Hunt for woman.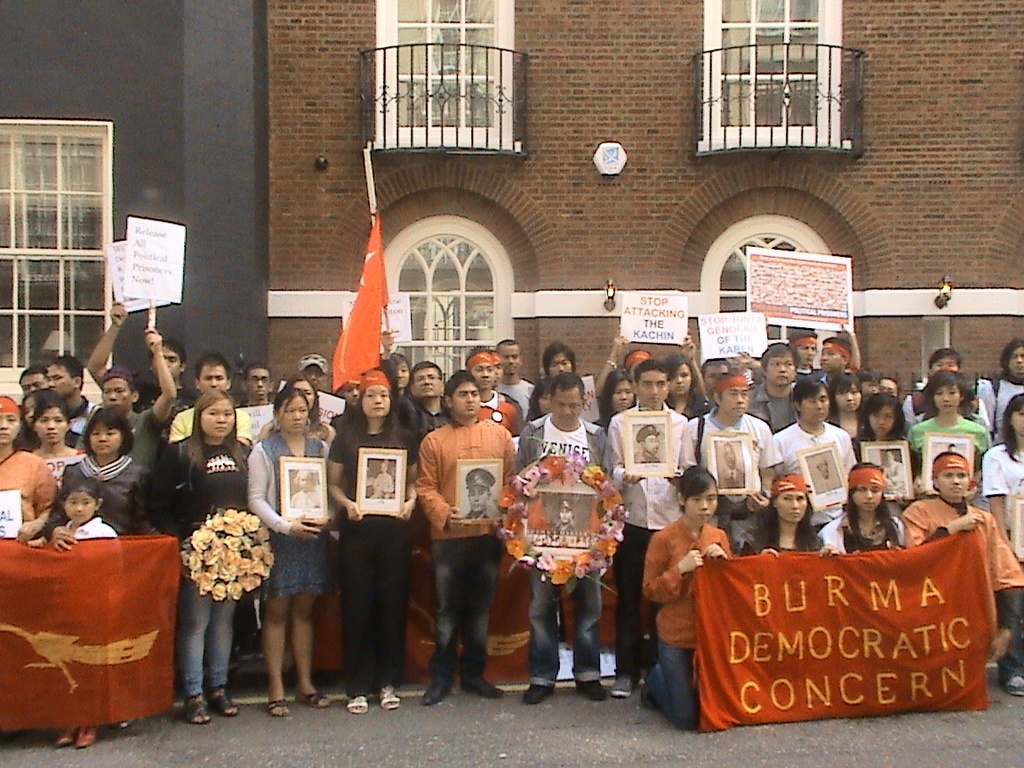
Hunted down at {"left": 329, "top": 370, "right": 418, "bottom": 712}.
